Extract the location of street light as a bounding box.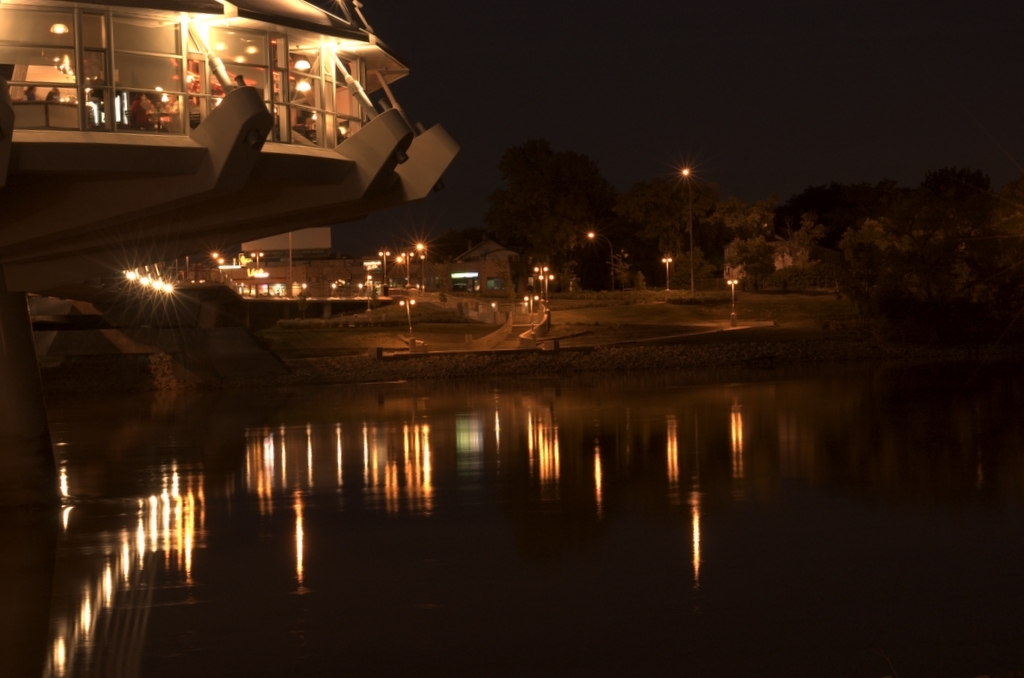
[left=585, top=229, right=614, bottom=290].
